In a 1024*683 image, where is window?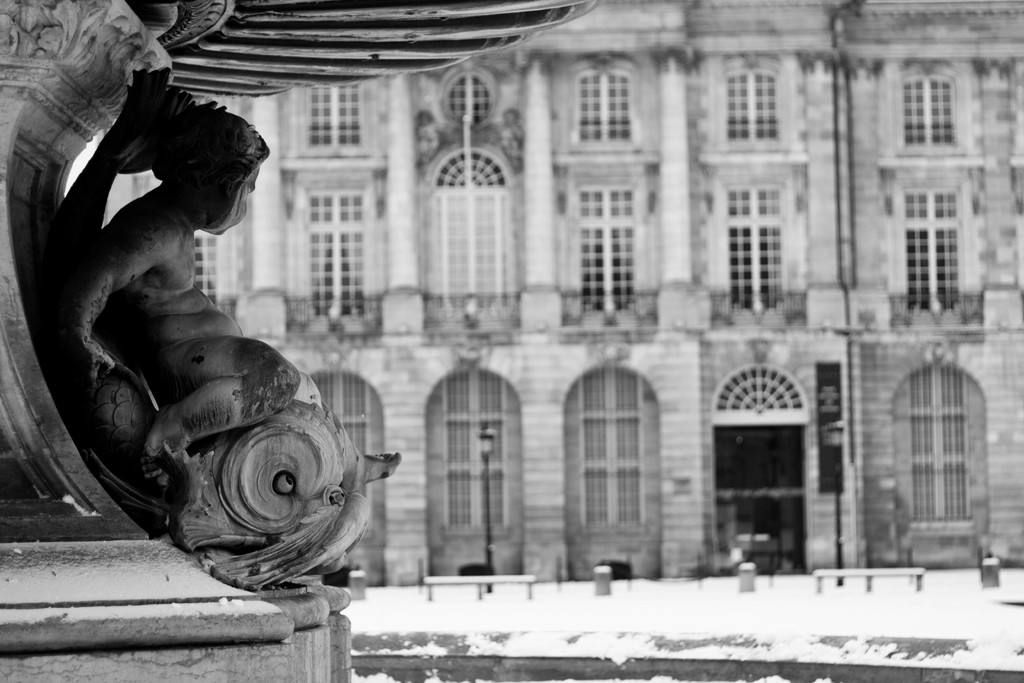
722:68:780:139.
